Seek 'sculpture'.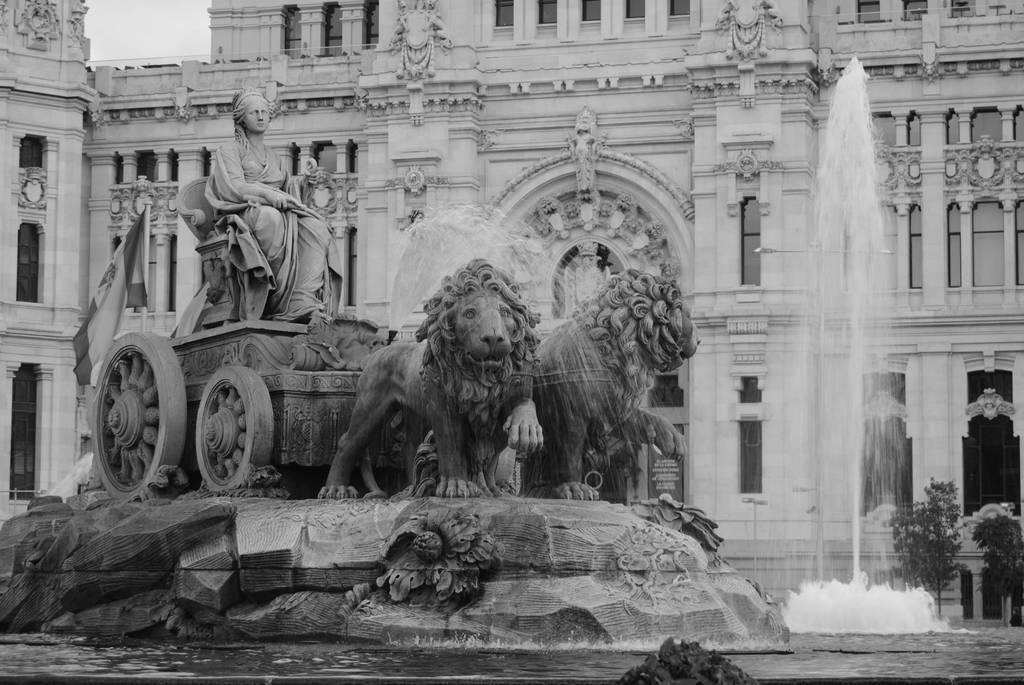
<region>913, 56, 938, 74</region>.
